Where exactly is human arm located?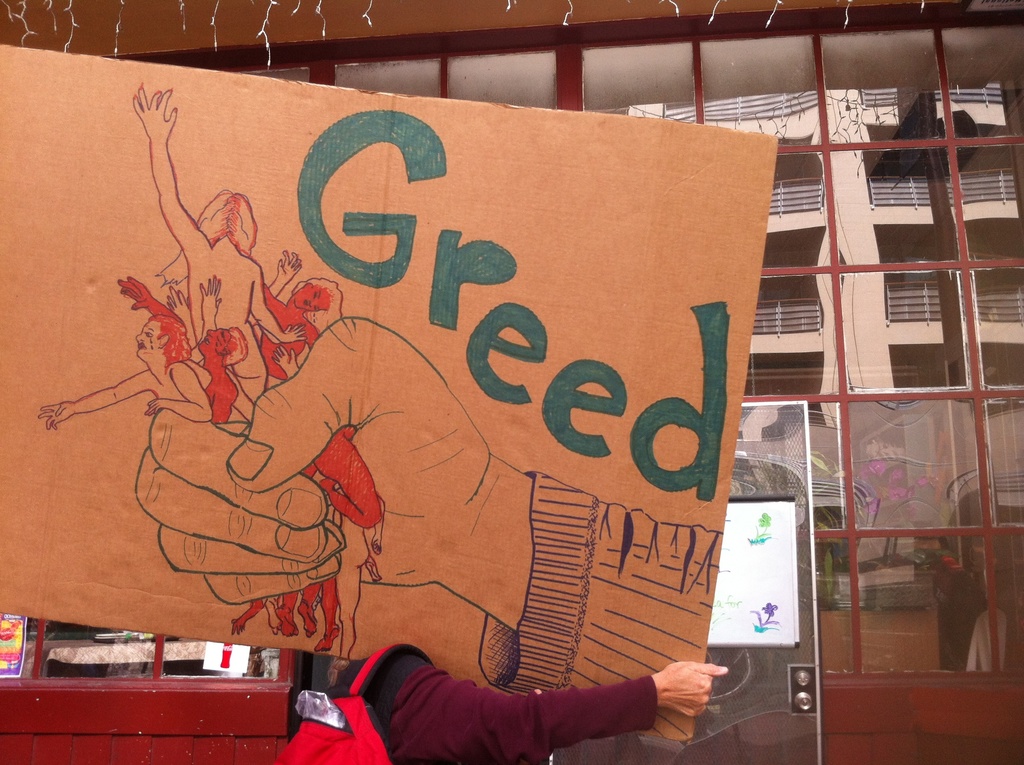
Its bounding box is <box>116,273,186,338</box>.
